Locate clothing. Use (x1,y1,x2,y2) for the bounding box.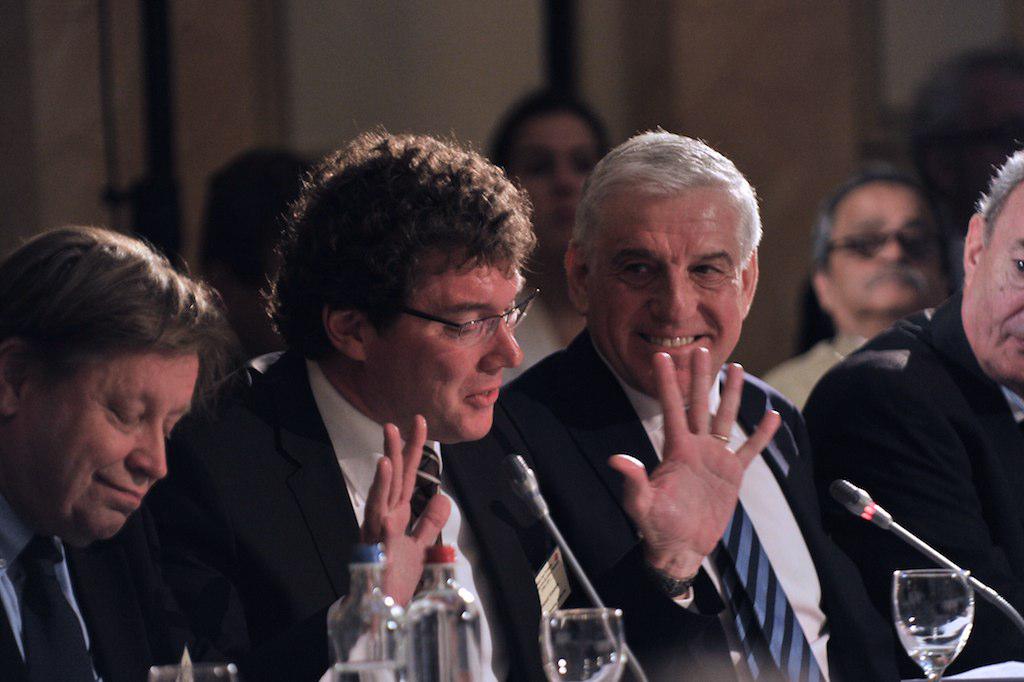
(799,289,1023,681).
